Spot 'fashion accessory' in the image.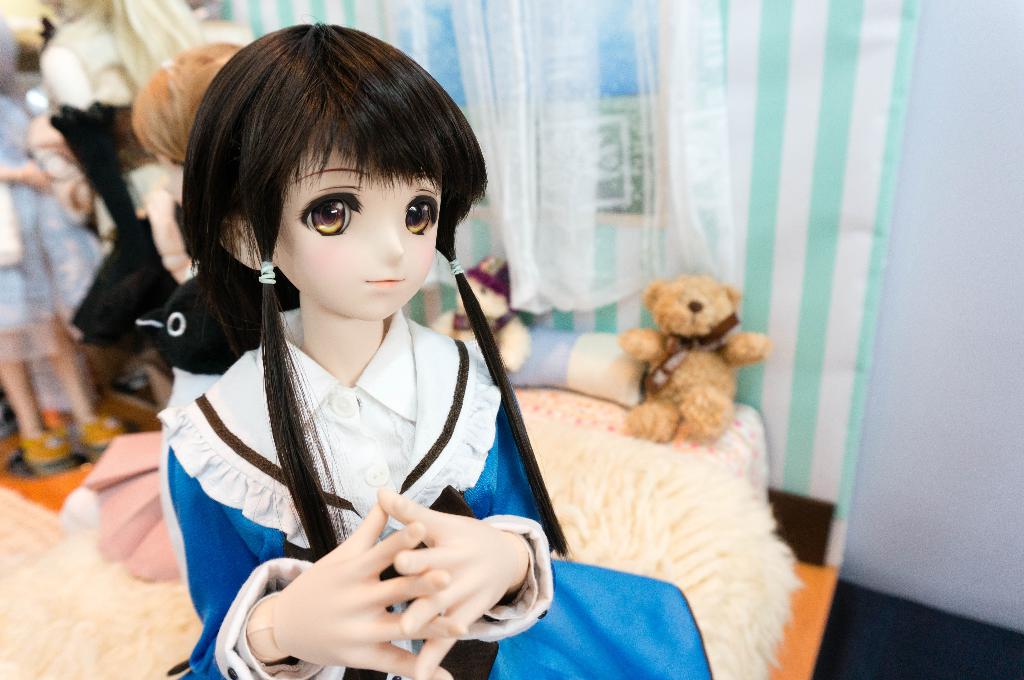
'fashion accessory' found at box(256, 263, 278, 283).
